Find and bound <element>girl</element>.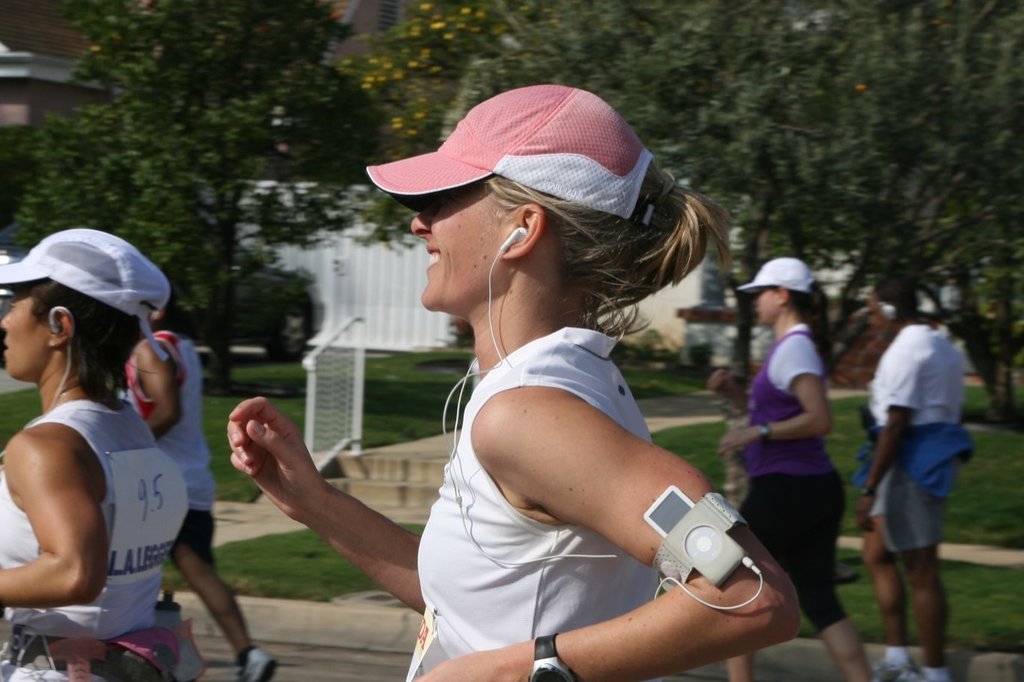
Bound: (left=224, top=81, right=803, bottom=681).
